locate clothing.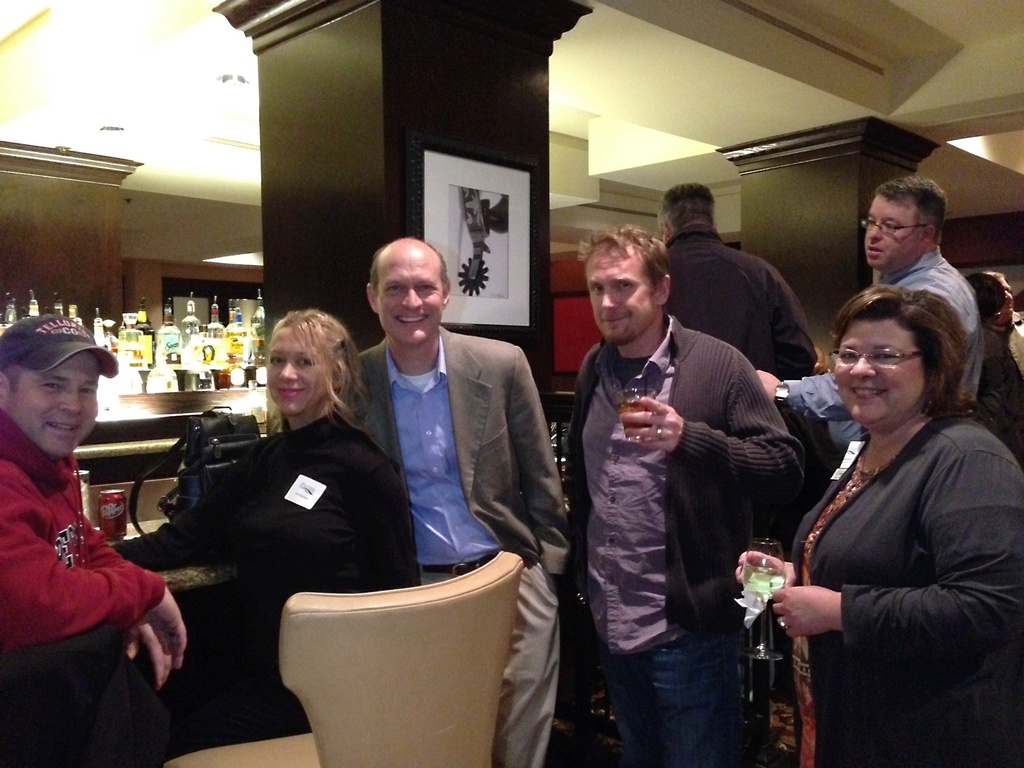
Bounding box: box=[319, 321, 573, 767].
